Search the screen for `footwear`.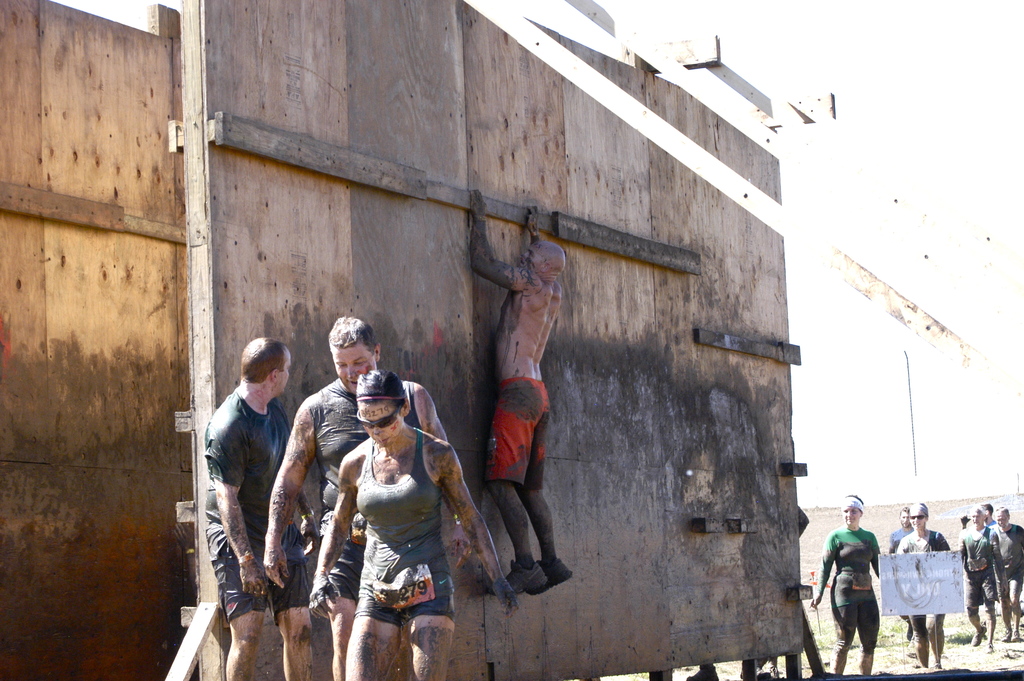
Found at [x1=1003, y1=631, x2=1008, y2=640].
